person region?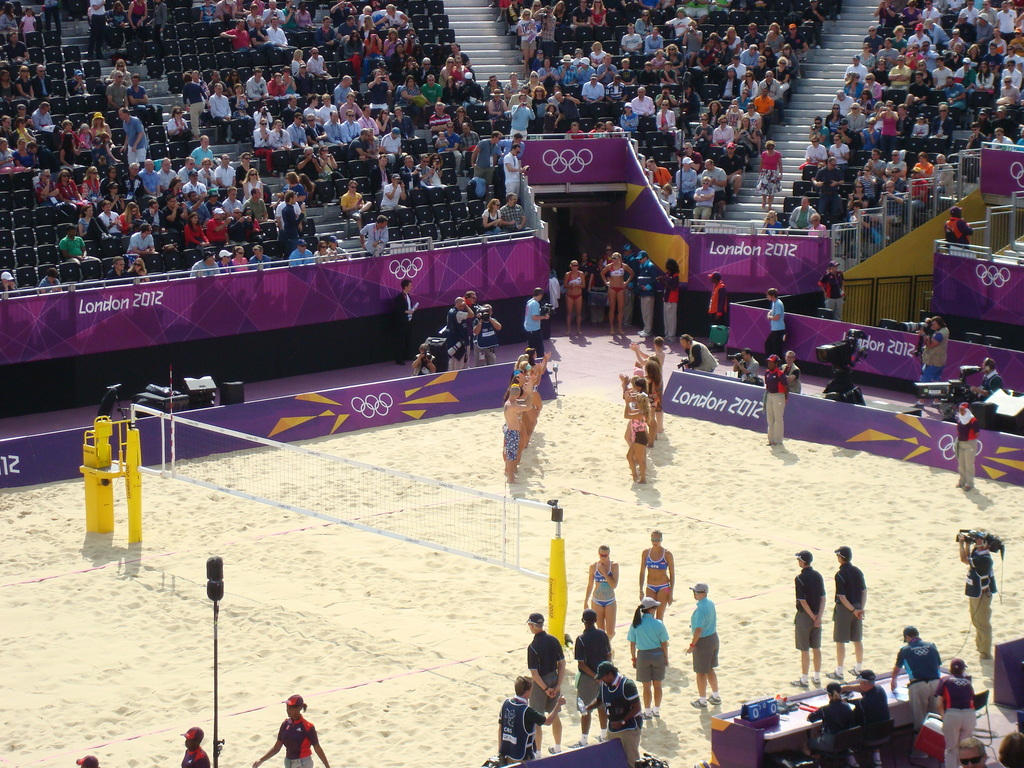
831,543,858,685
